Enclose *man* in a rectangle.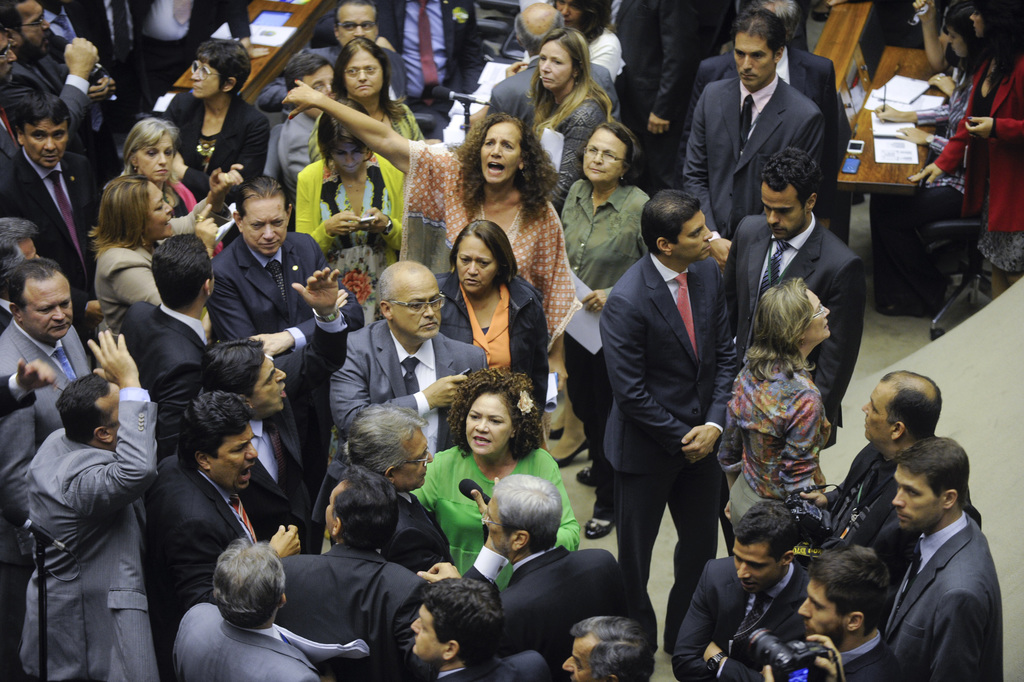
left=800, top=363, right=984, bottom=606.
